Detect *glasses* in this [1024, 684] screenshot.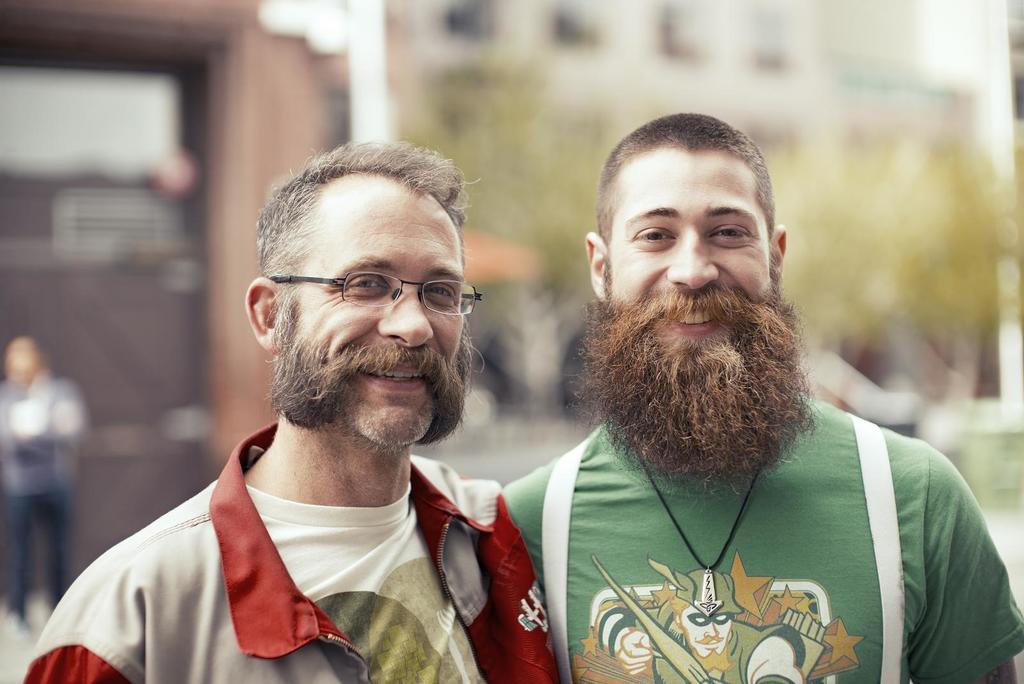
Detection: box=[265, 273, 492, 322].
